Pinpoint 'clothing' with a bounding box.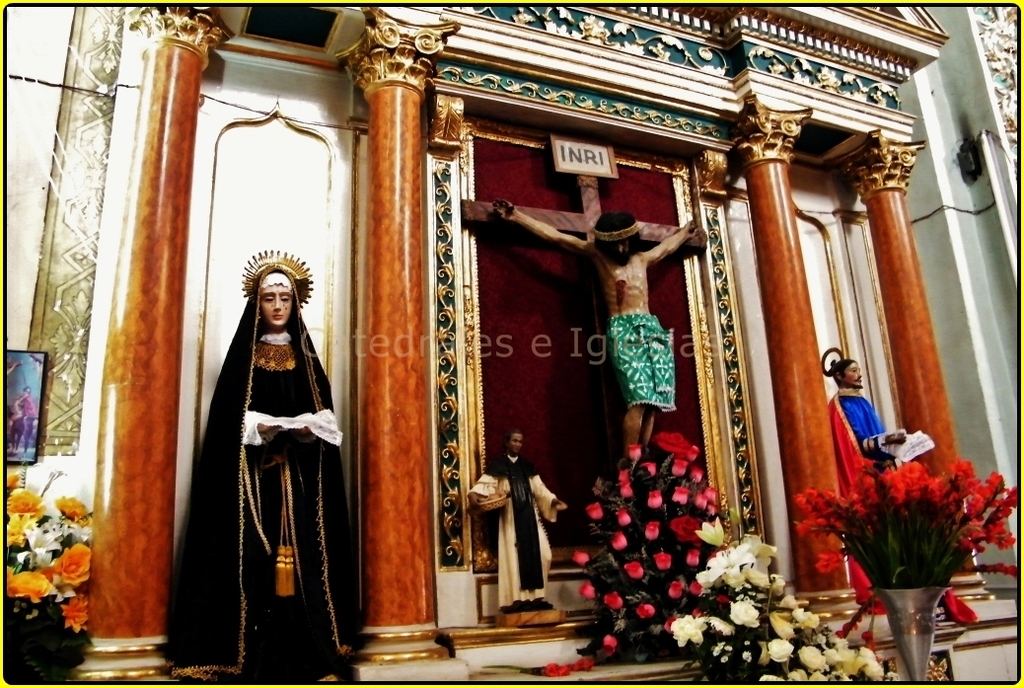
831:391:877:615.
